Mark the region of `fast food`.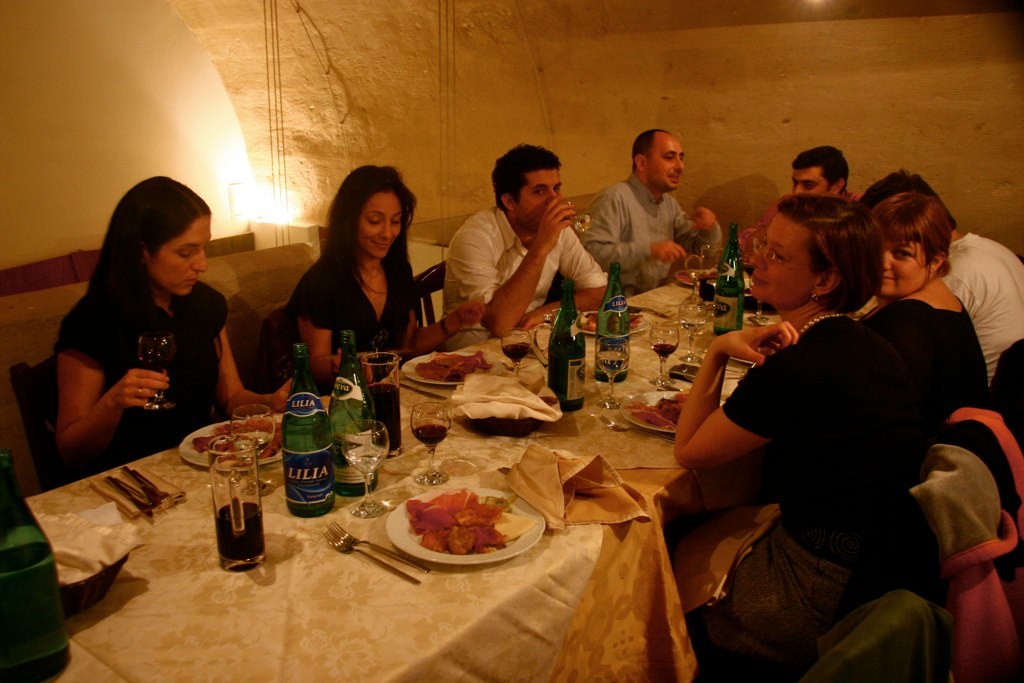
Region: 405,493,504,556.
